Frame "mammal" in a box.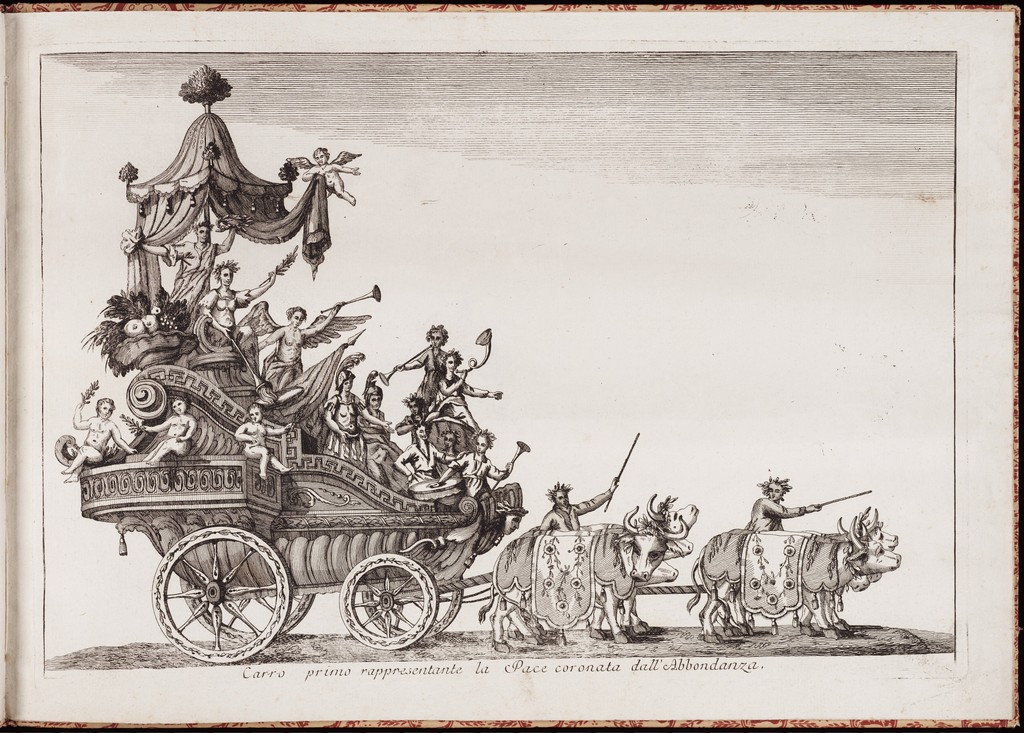
Rect(430, 350, 502, 424).
